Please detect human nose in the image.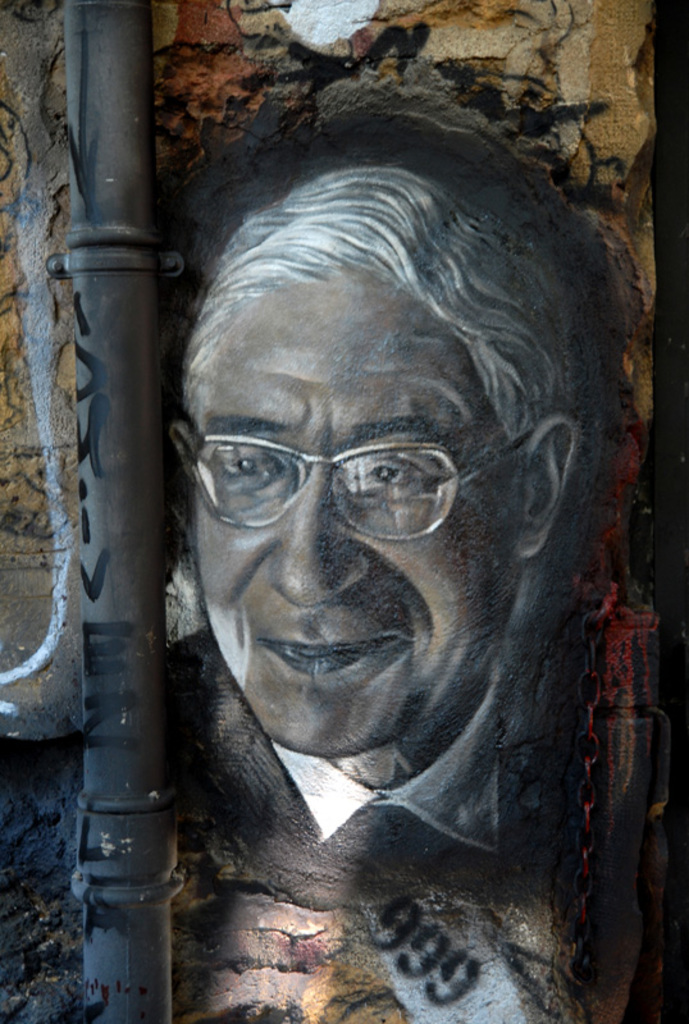
270:461:369:604.
